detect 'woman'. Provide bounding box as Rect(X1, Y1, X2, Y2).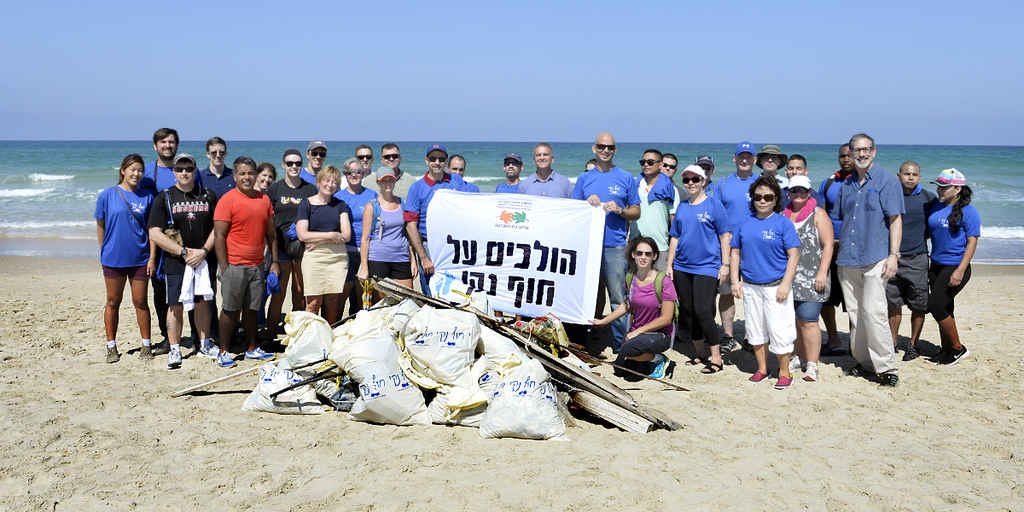
Rect(590, 234, 677, 380).
